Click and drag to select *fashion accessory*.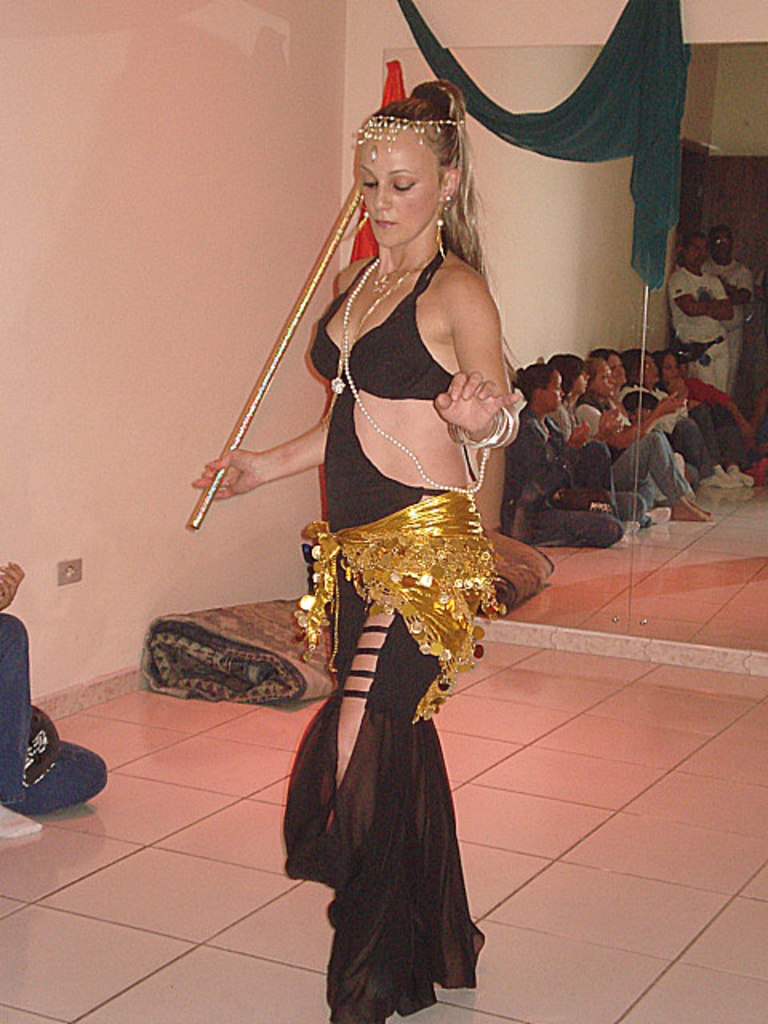
Selection: <bbox>430, 202, 451, 259</bbox>.
